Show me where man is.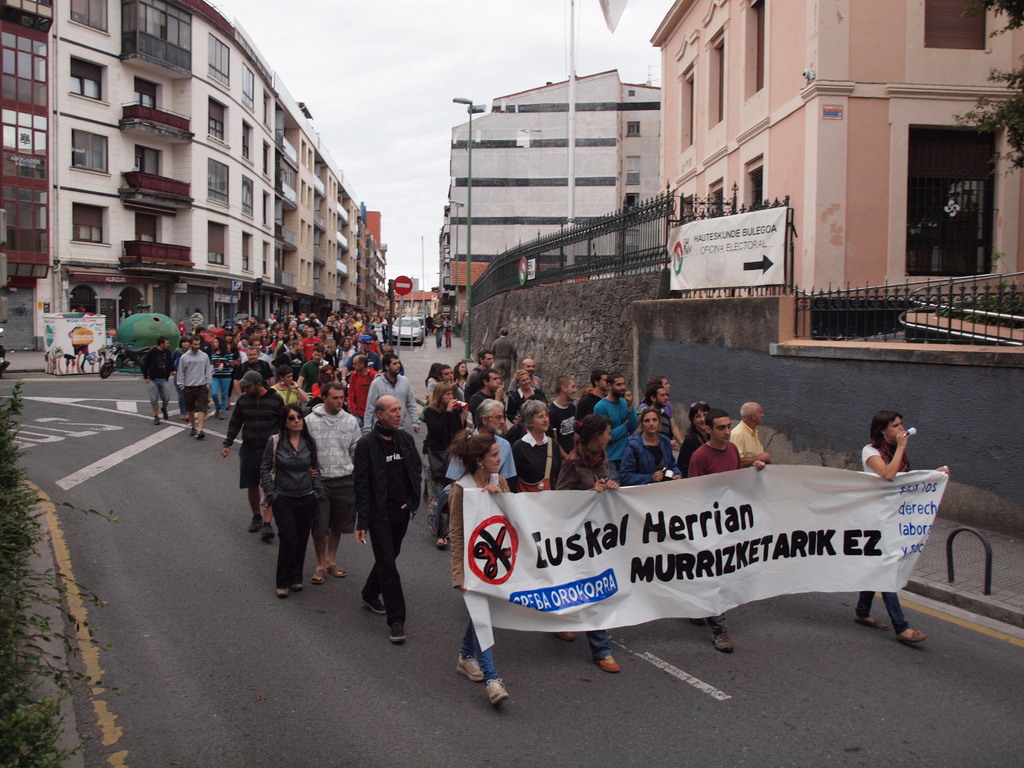
man is at {"left": 505, "top": 357, "right": 551, "bottom": 396}.
